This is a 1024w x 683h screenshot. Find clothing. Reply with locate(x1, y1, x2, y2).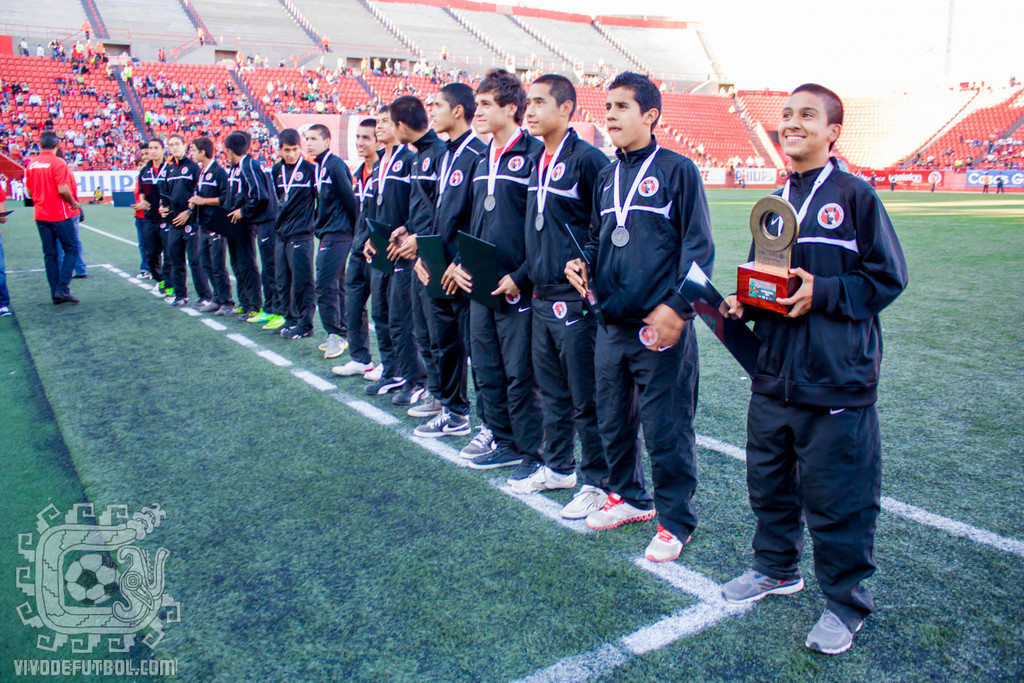
locate(157, 155, 202, 295).
